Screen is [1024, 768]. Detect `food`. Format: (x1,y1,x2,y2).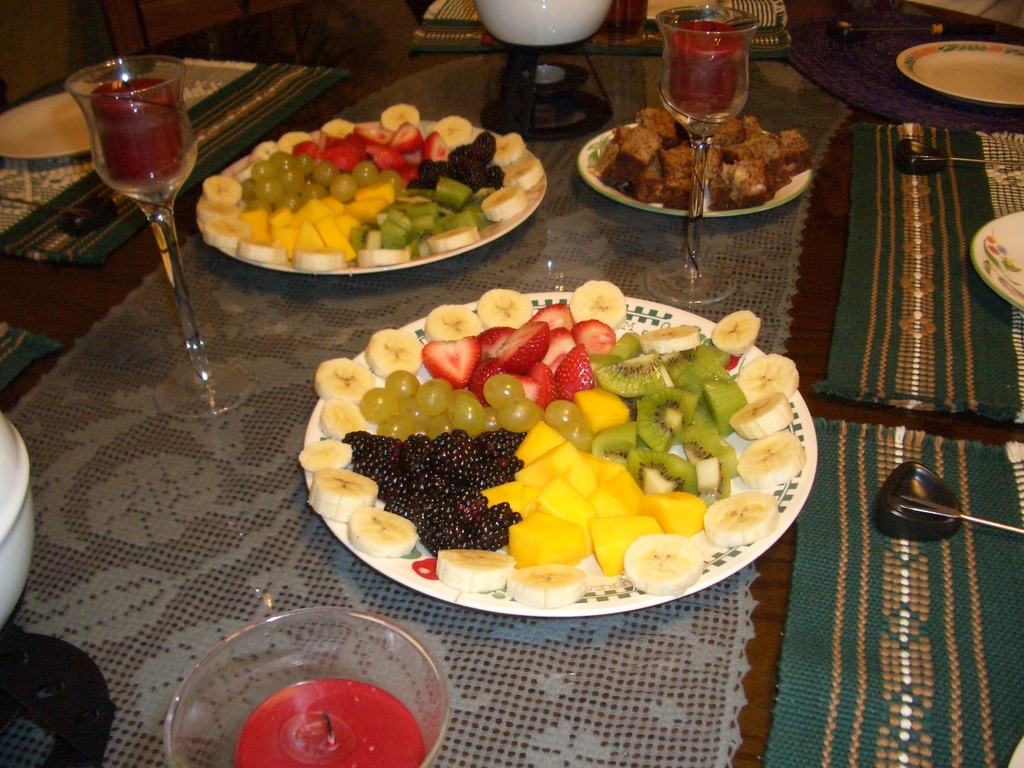
(346,503,419,557).
